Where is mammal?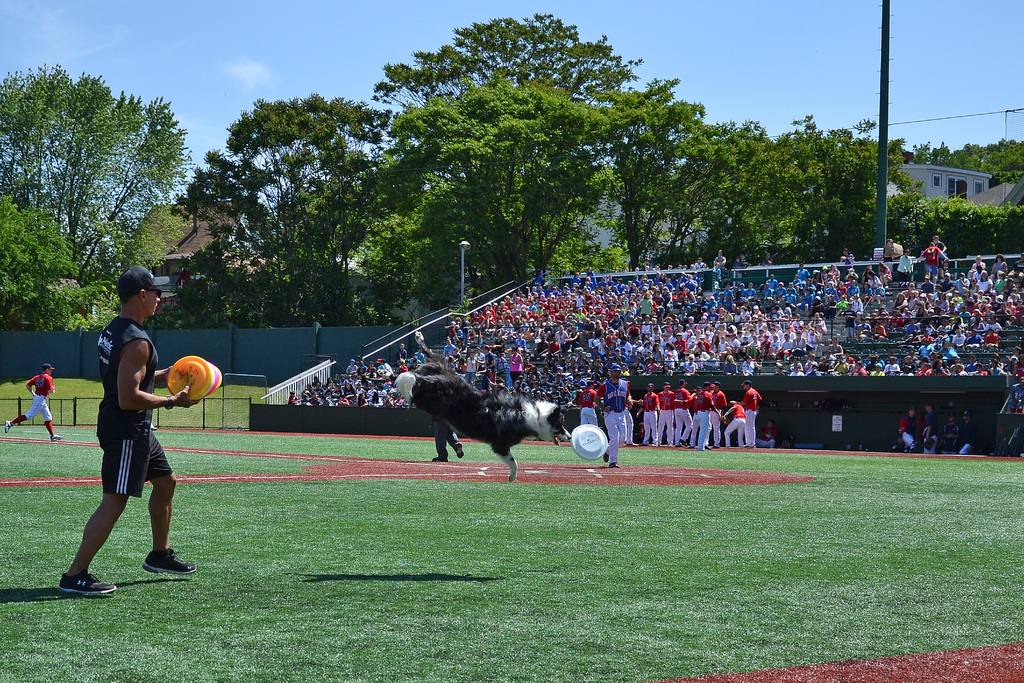
[959,409,976,454].
